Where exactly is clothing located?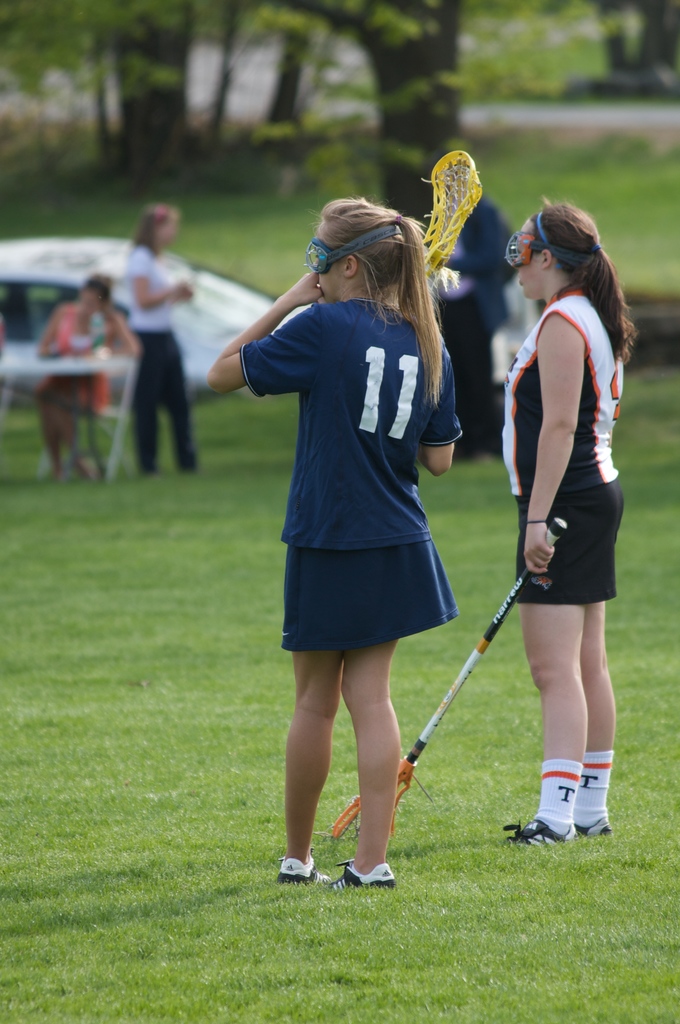
Its bounding box is (left=234, top=294, right=462, bottom=659).
